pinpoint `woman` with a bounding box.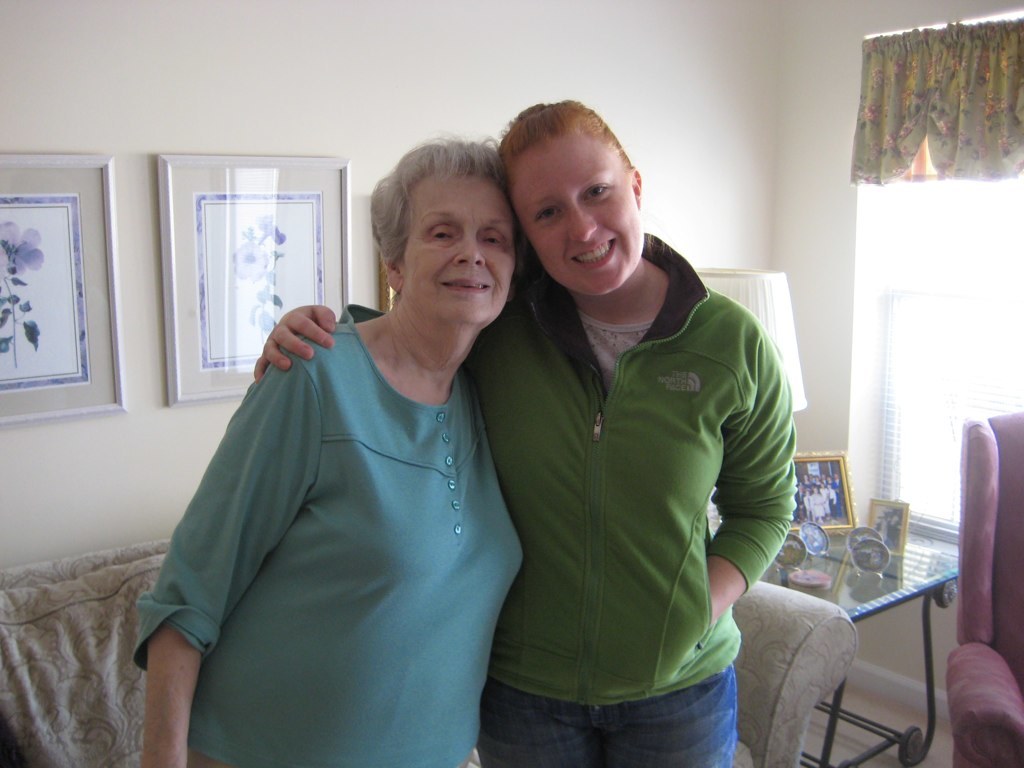
locate(249, 98, 806, 767).
